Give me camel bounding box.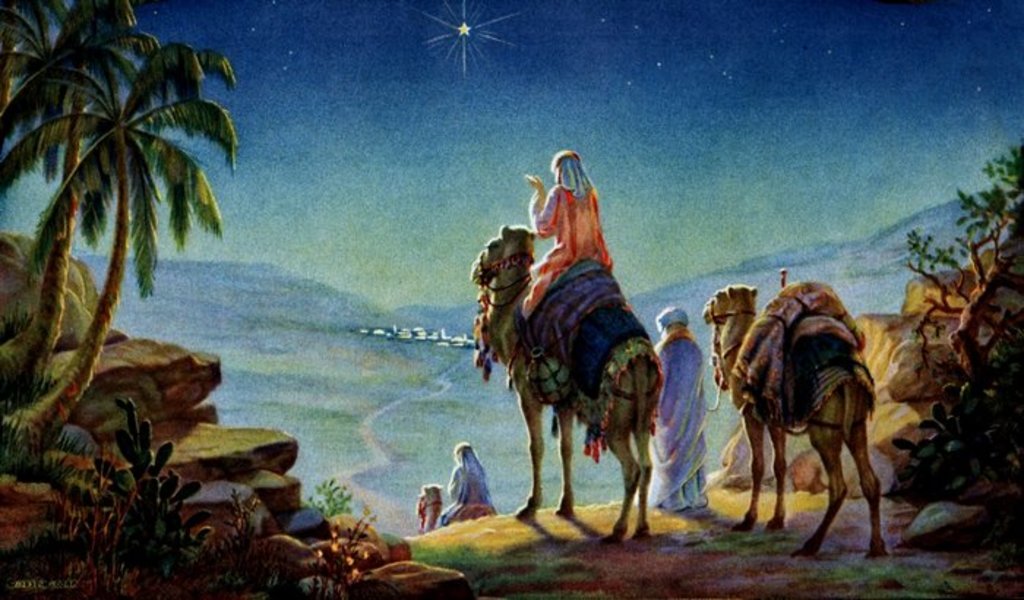
702/282/888/560.
